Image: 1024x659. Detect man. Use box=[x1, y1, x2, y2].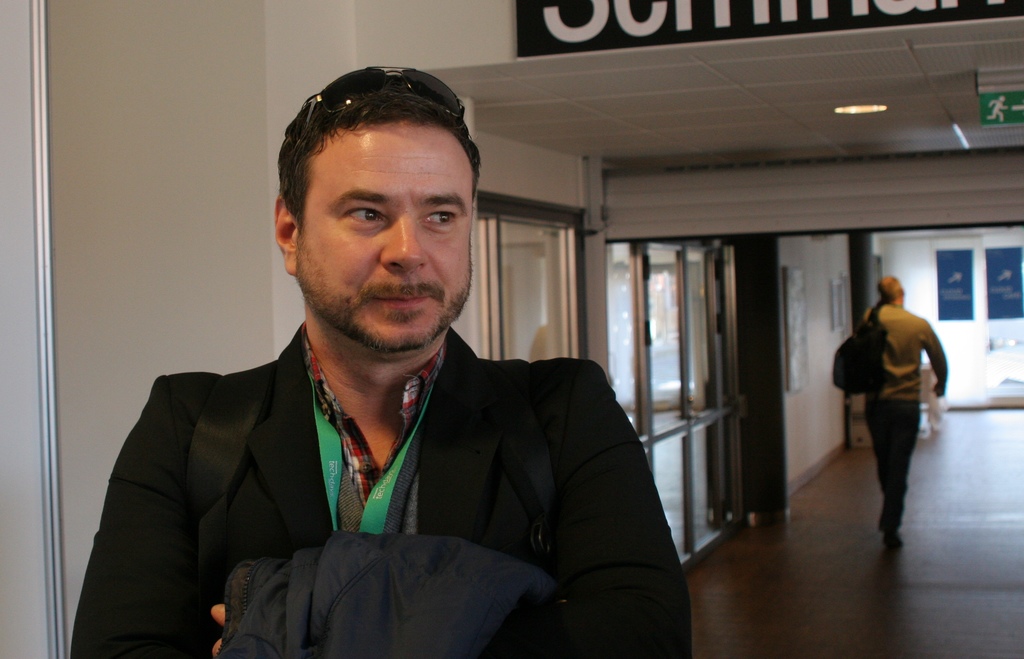
box=[74, 92, 684, 642].
